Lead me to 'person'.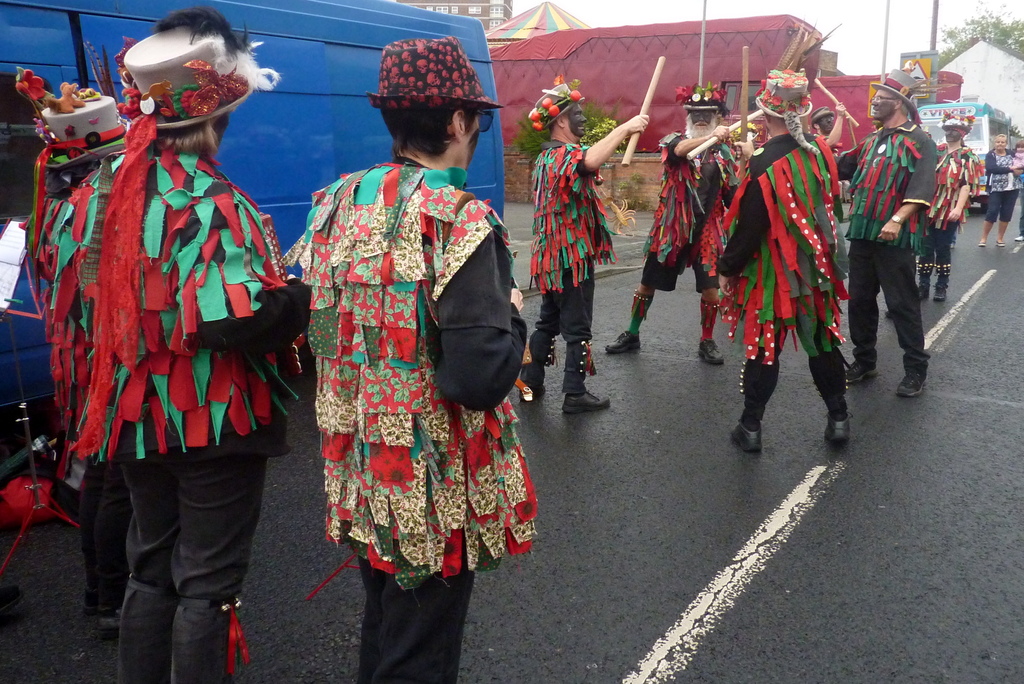
Lead to <region>976, 133, 1023, 241</region>.
